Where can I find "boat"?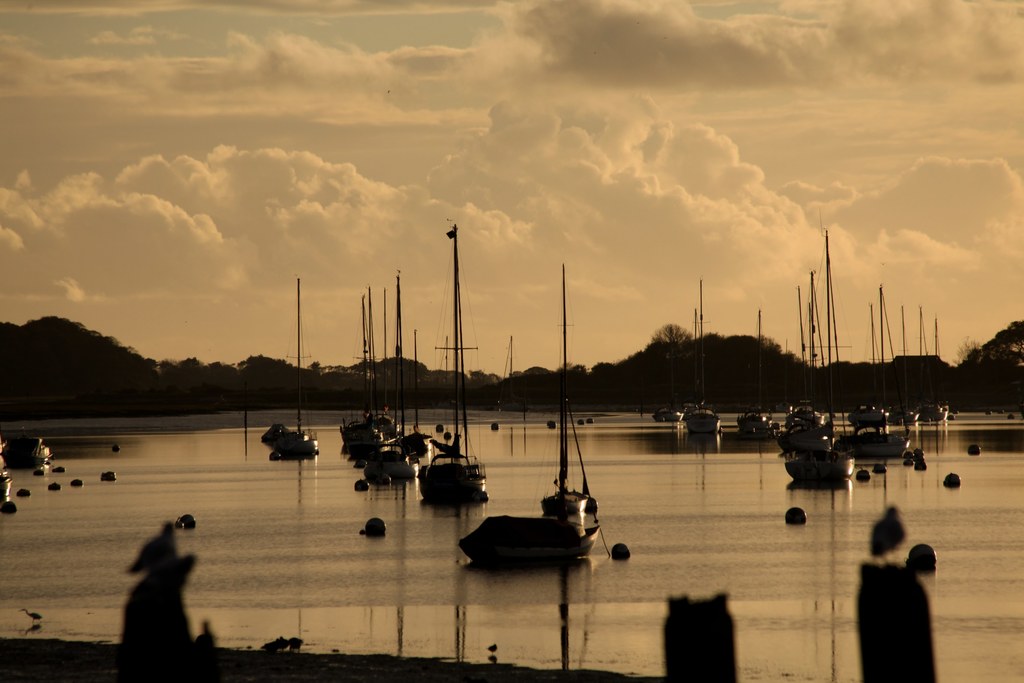
You can find it at left=889, top=298, right=915, bottom=423.
